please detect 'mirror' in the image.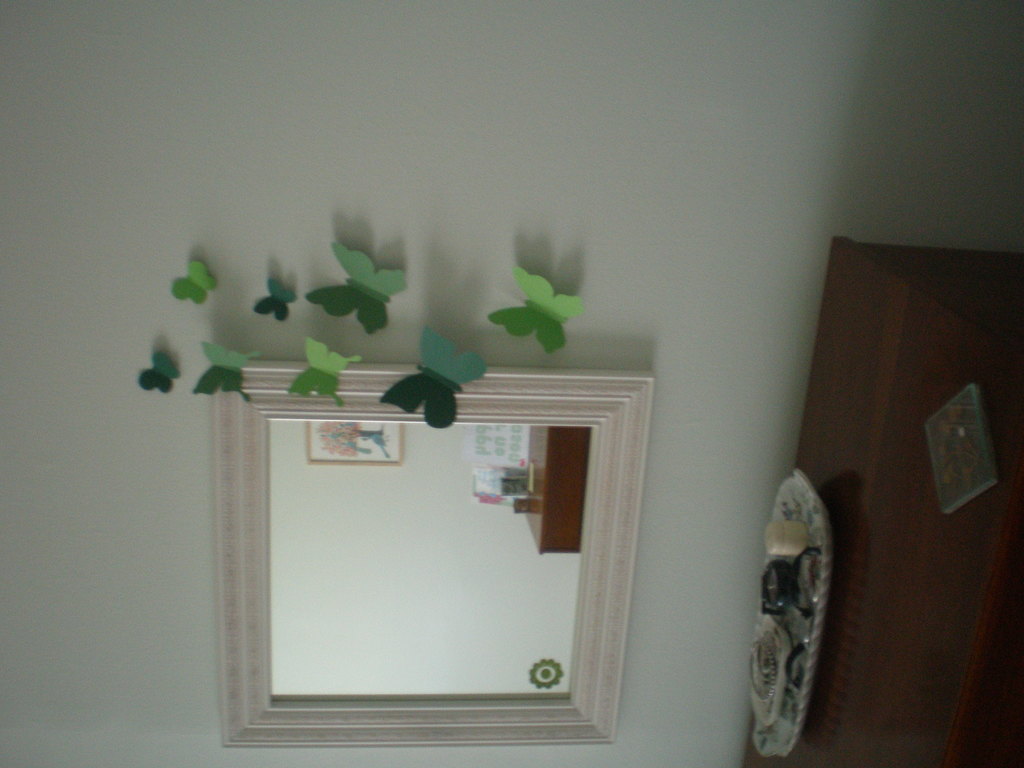
Rect(271, 420, 589, 704).
